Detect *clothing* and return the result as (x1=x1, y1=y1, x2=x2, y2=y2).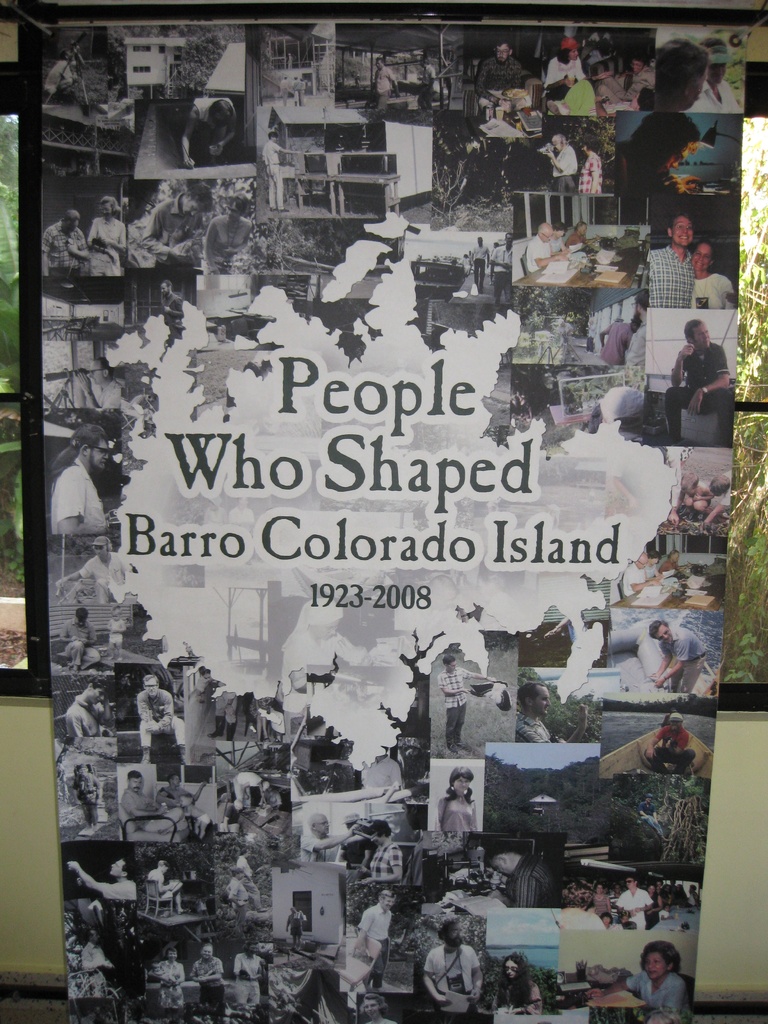
(x1=344, y1=841, x2=364, y2=877).
